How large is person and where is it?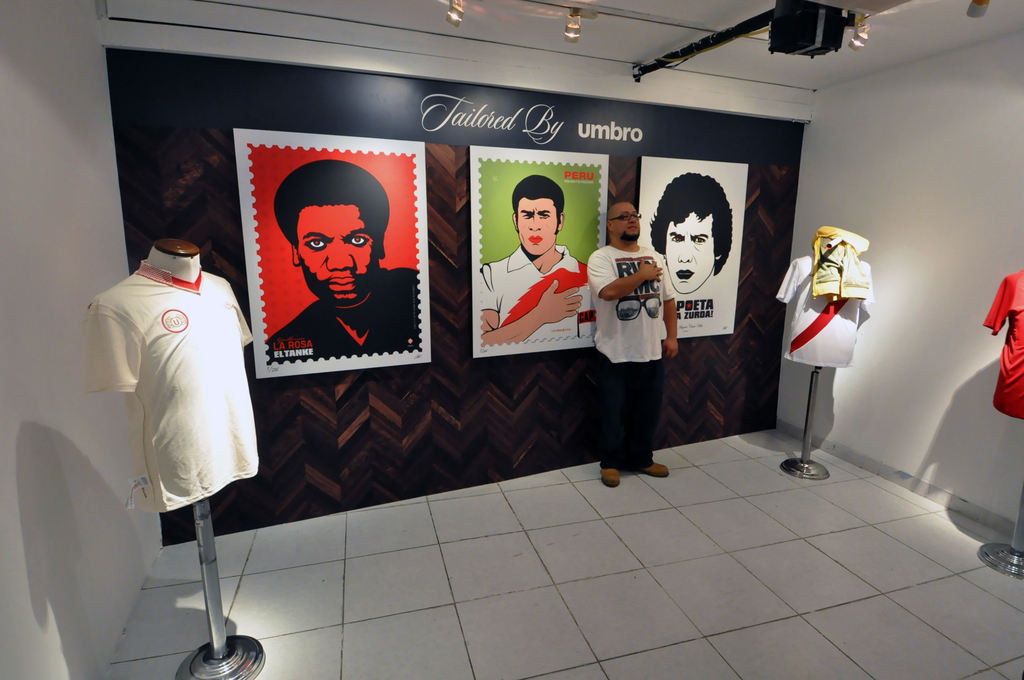
Bounding box: (582,195,685,495).
